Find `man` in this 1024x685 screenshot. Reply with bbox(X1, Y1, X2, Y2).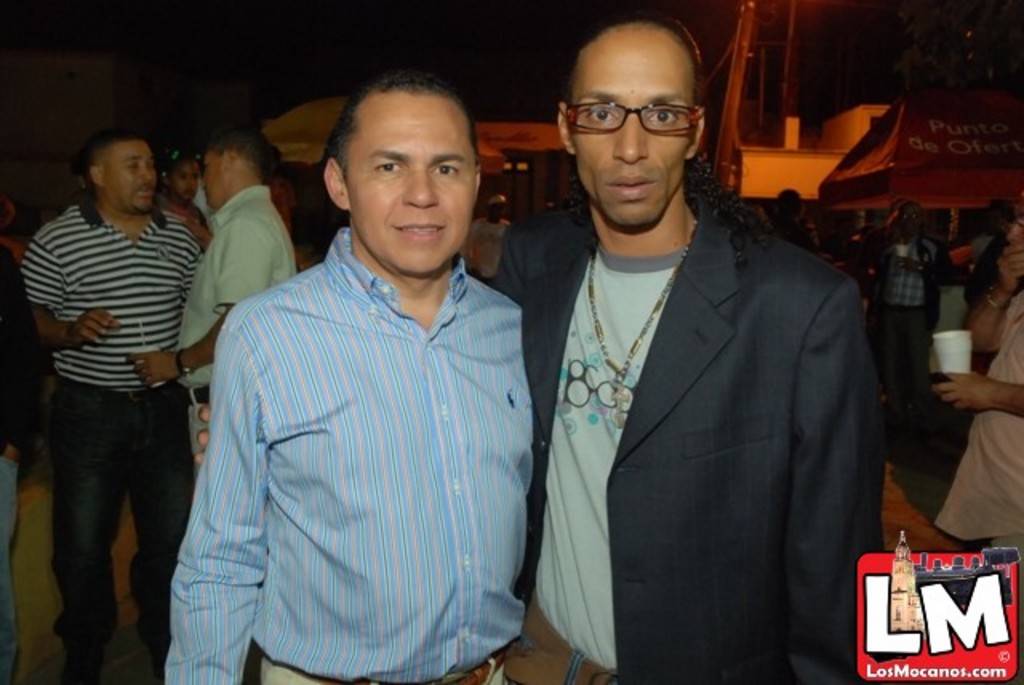
bbox(125, 125, 298, 461).
